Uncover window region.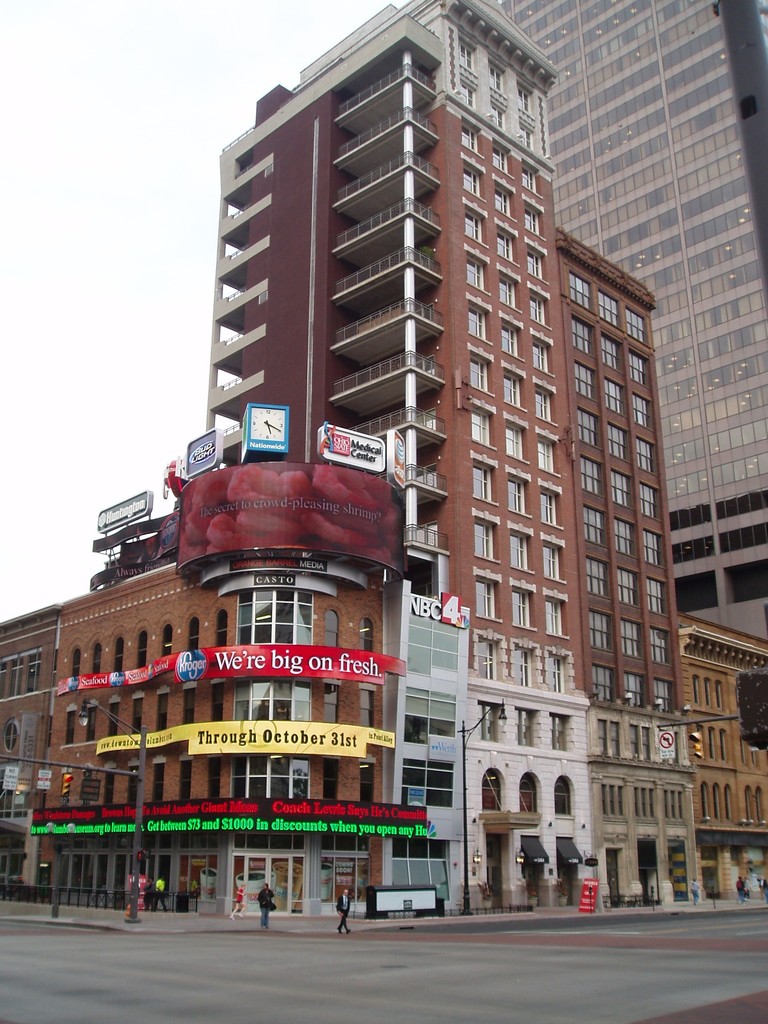
Uncovered: [577,407,599,447].
